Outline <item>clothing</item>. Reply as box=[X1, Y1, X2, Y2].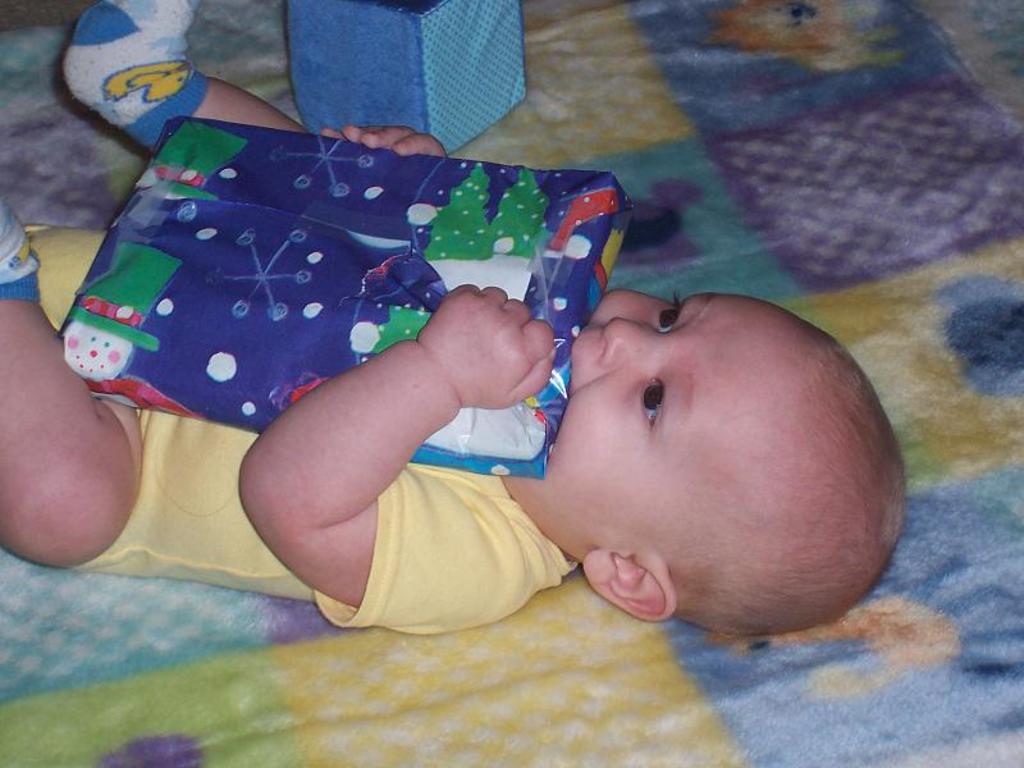
box=[17, 82, 634, 490].
